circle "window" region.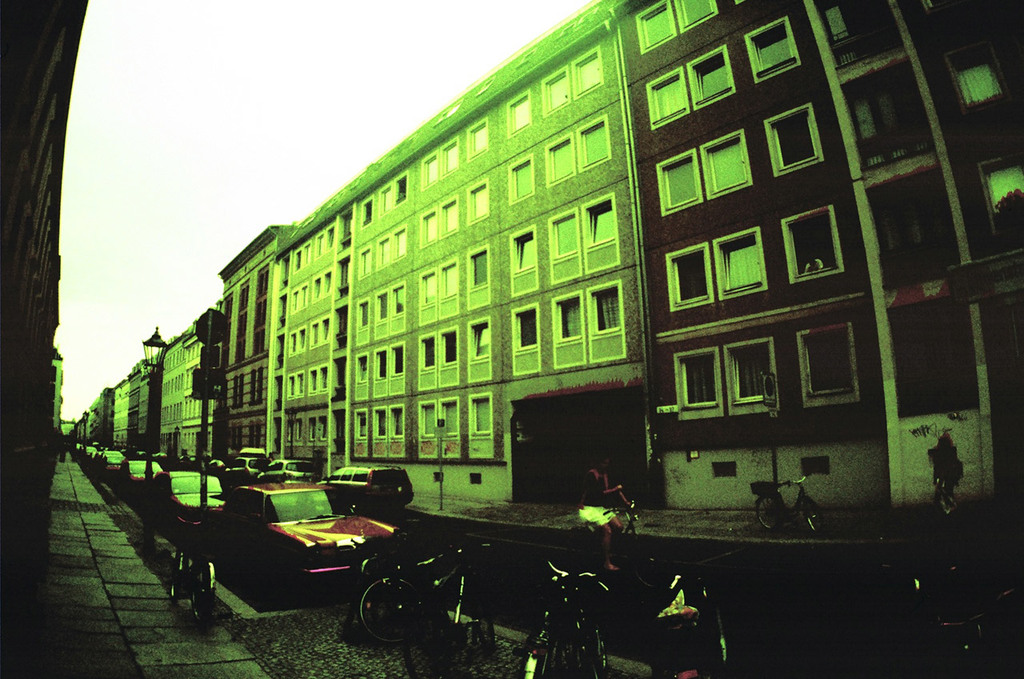
Region: [986,160,1023,231].
